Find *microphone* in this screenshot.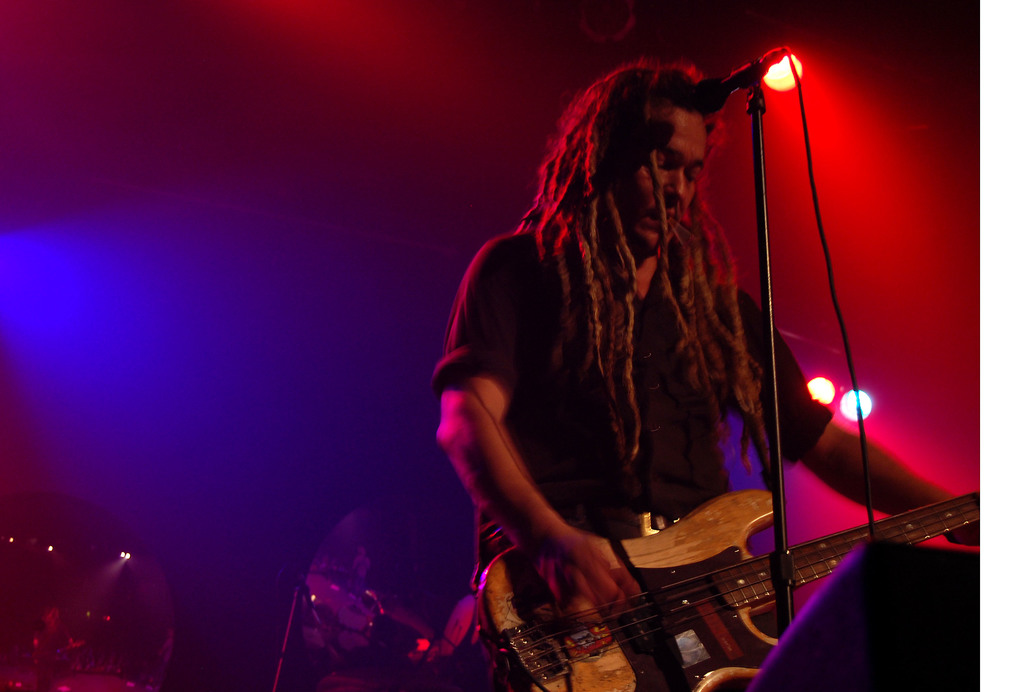
The bounding box for *microphone* is {"x1": 692, "y1": 47, "x2": 788, "y2": 112}.
